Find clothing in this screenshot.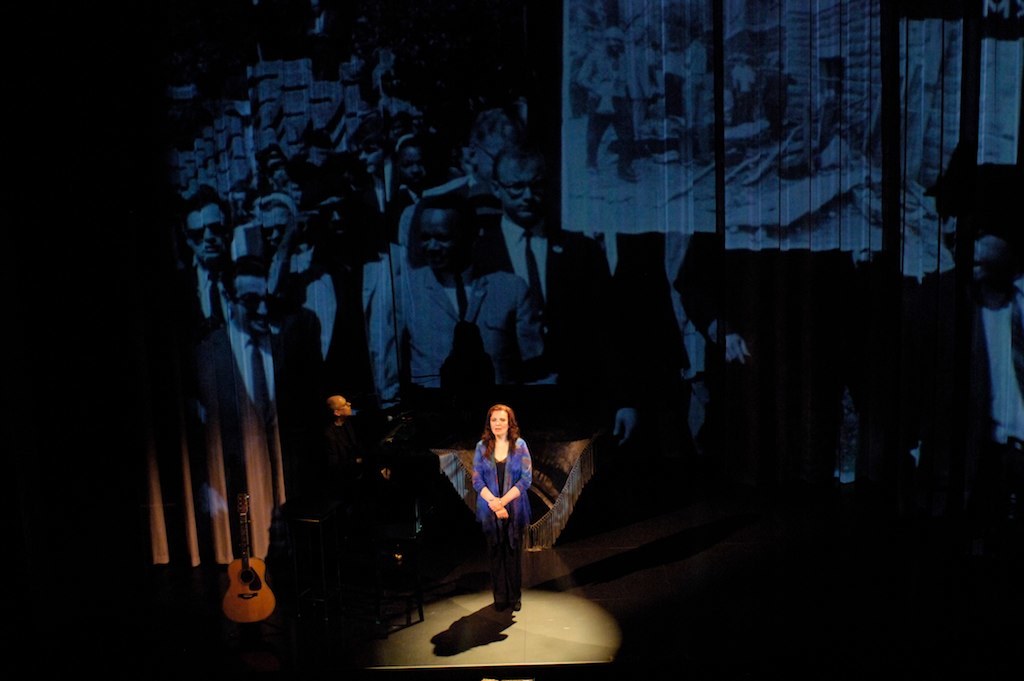
The bounding box for clothing is box(185, 247, 245, 346).
